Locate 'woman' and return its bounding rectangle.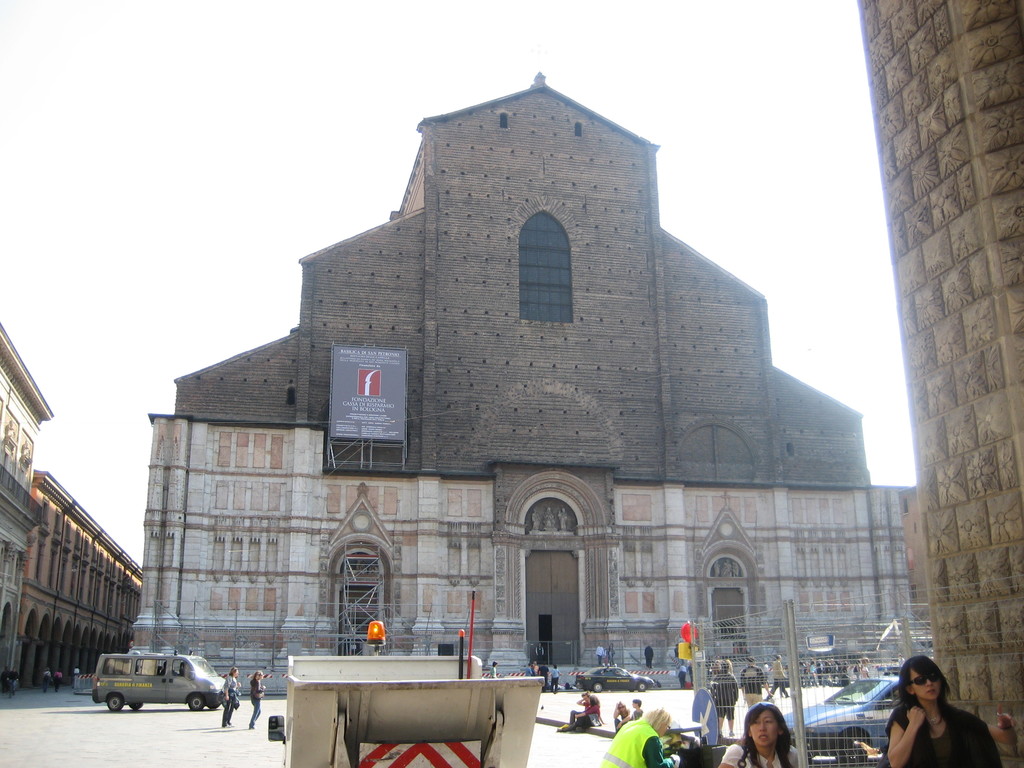
(left=248, top=671, right=264, bottom=728).
